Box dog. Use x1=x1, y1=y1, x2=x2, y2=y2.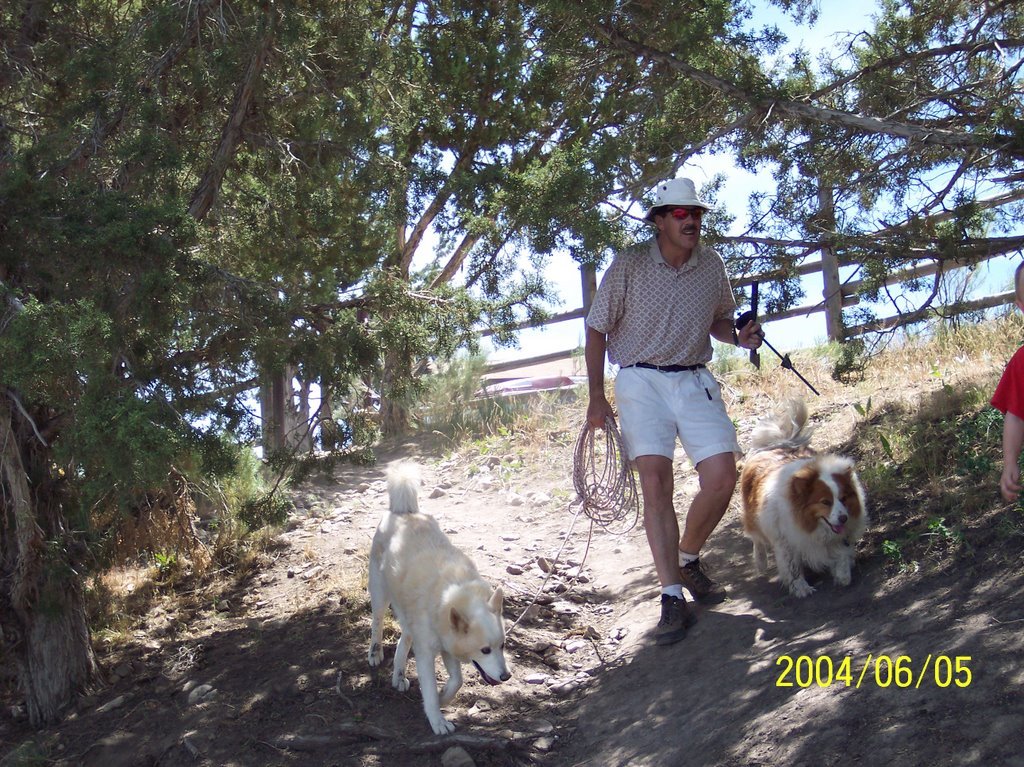
x1=369, y1=460, x2=517, y2=731.
